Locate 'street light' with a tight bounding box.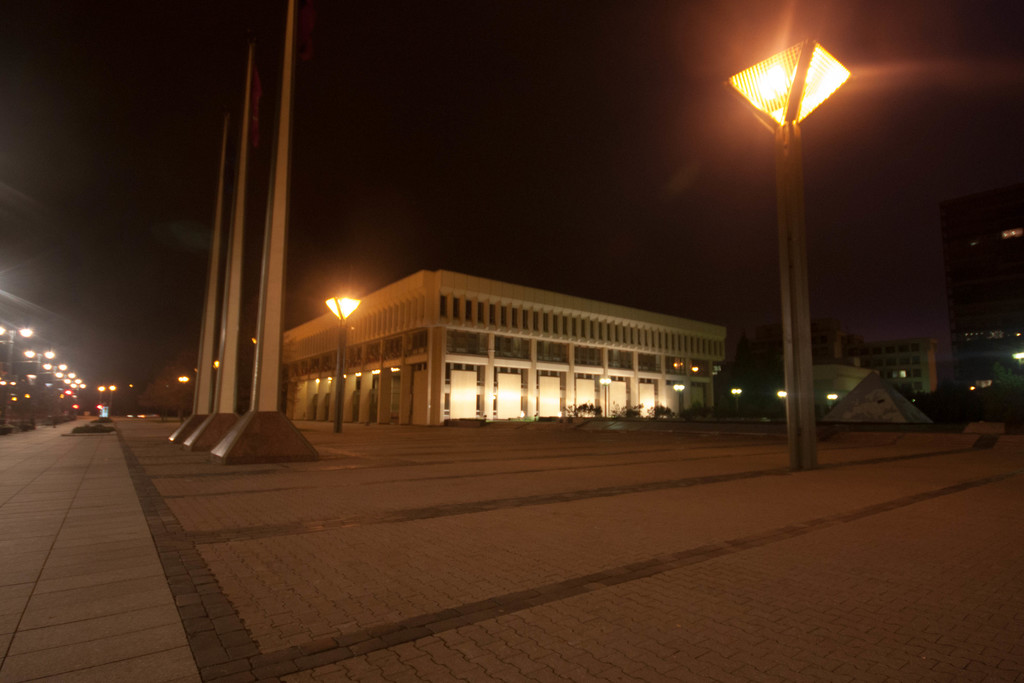
bbox=[715, 23, 888, 476].
